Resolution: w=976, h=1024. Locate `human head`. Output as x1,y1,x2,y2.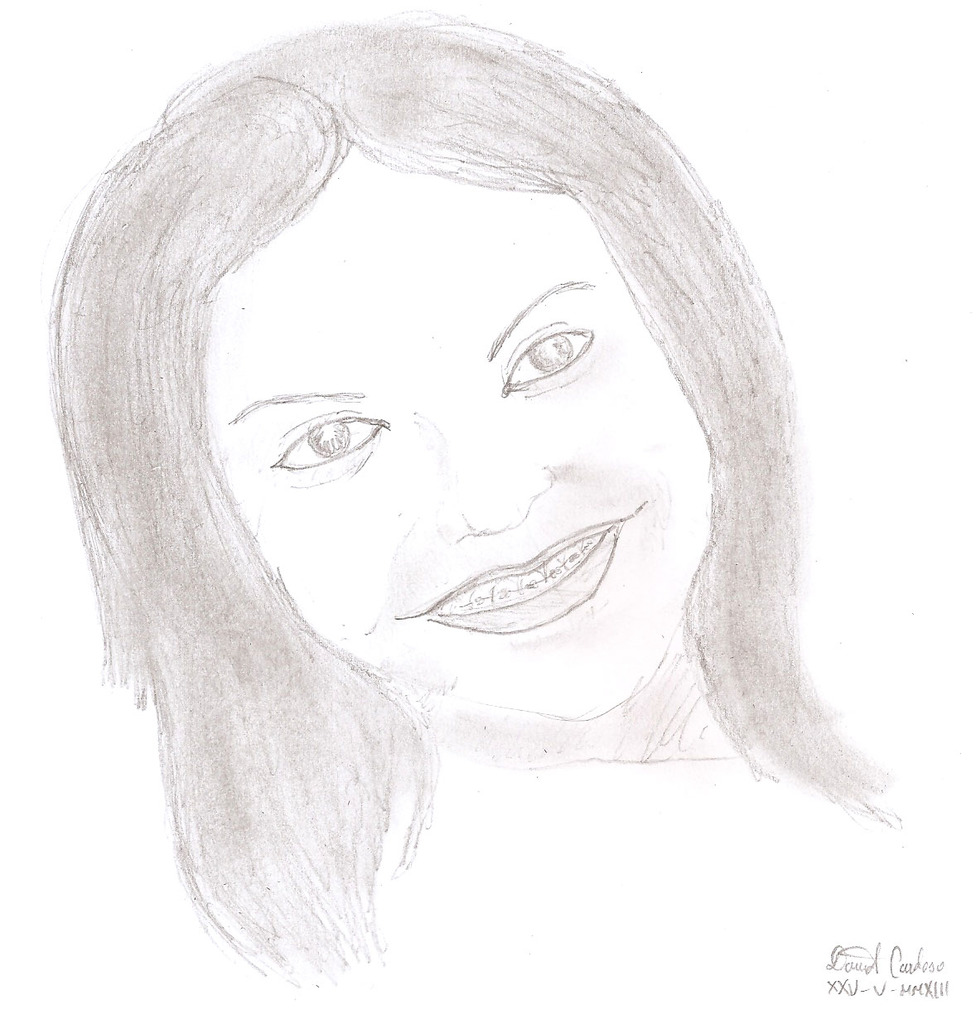
89,29,793,780.
